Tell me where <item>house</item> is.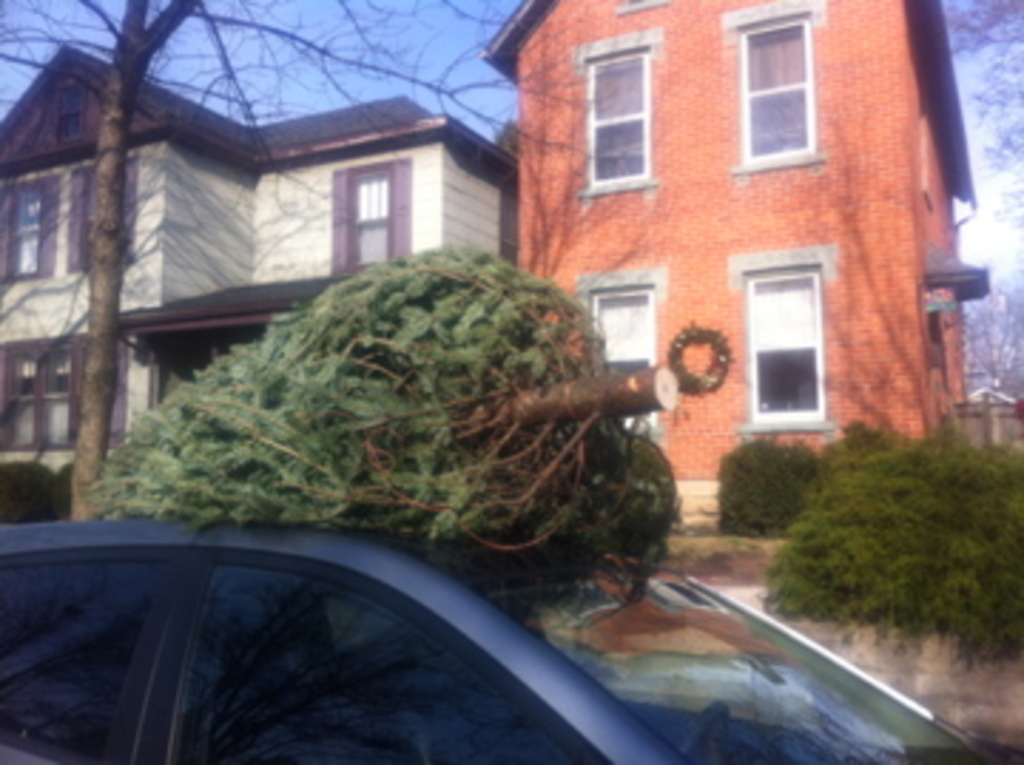
<item>house</item> is at crop(0, 51, 518, 472).
